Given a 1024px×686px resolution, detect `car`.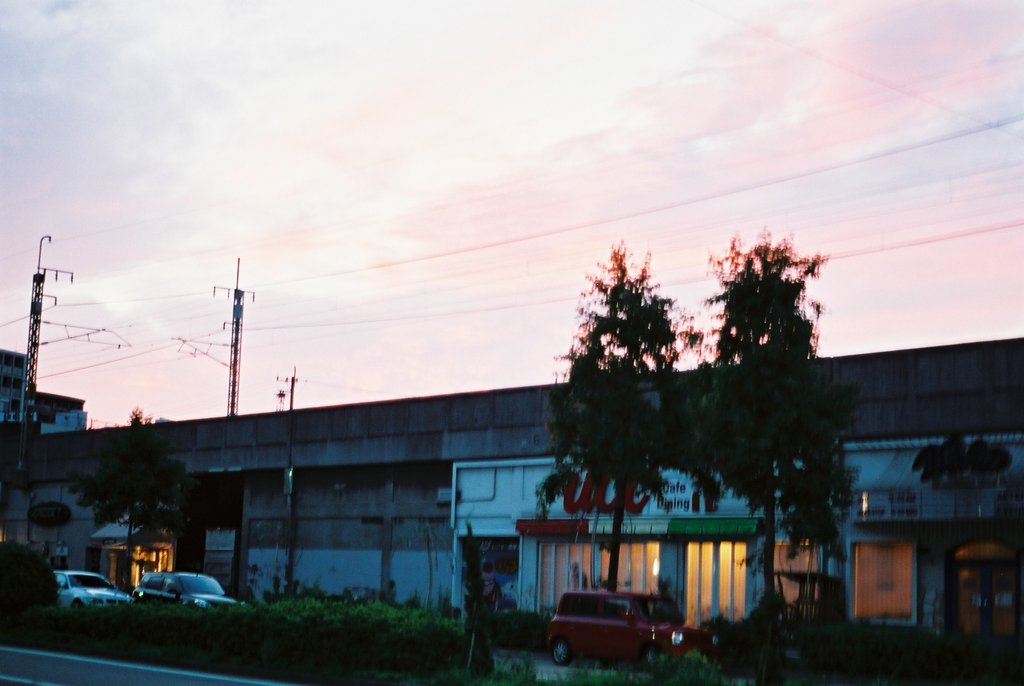
40 562 132 609.
